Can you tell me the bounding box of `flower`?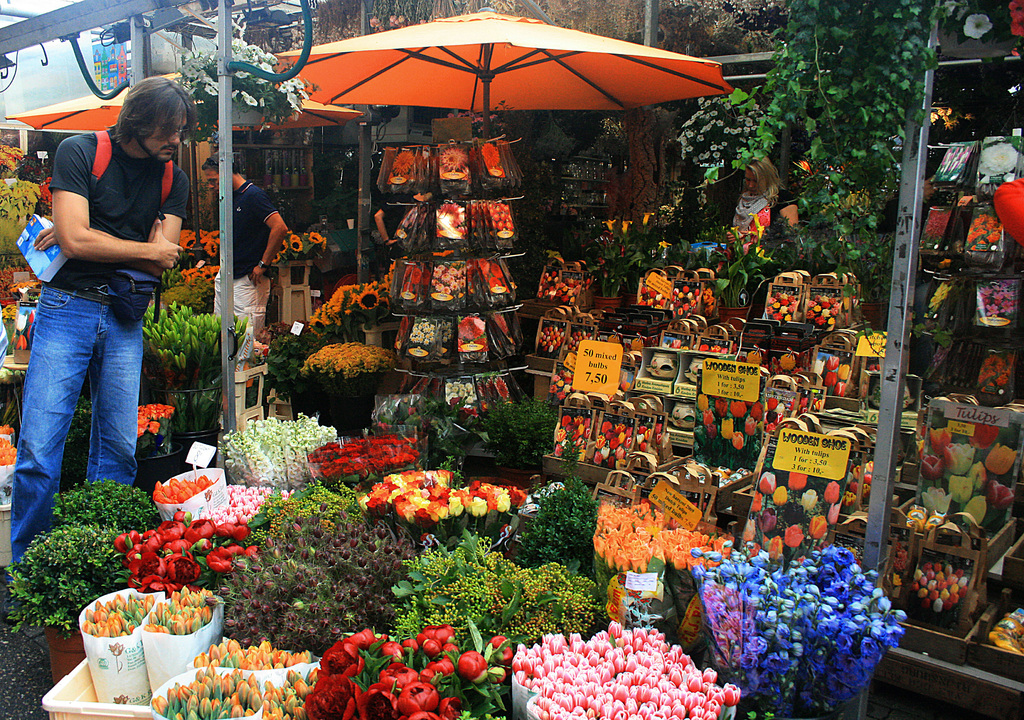
<bbox>643, 211, 655, 225</bbox>.
